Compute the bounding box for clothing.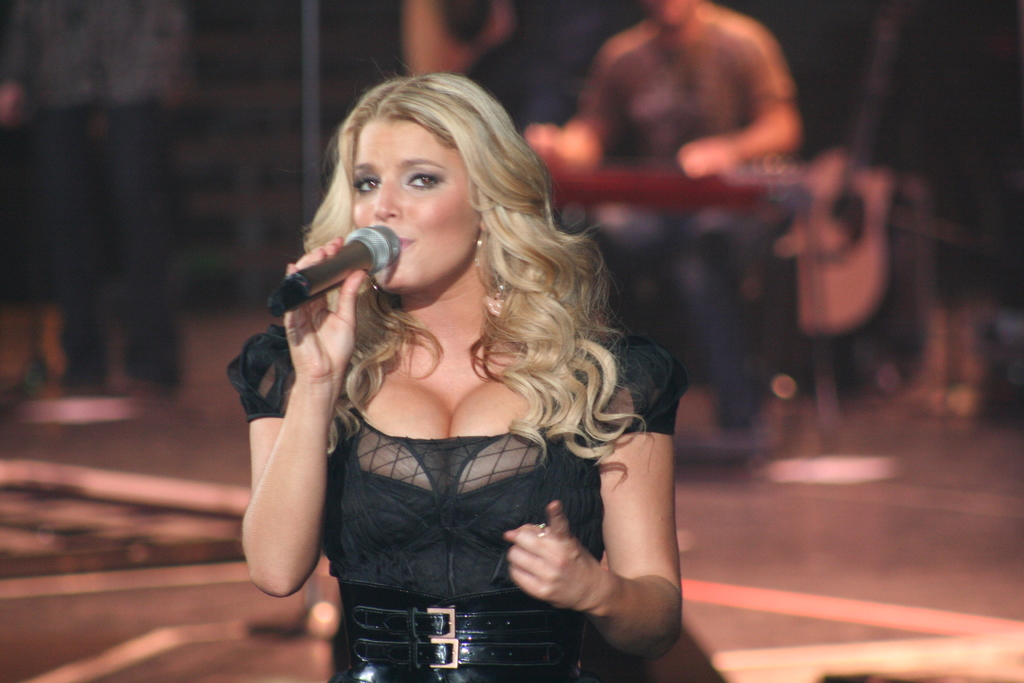
268, 285, 640, 646.
